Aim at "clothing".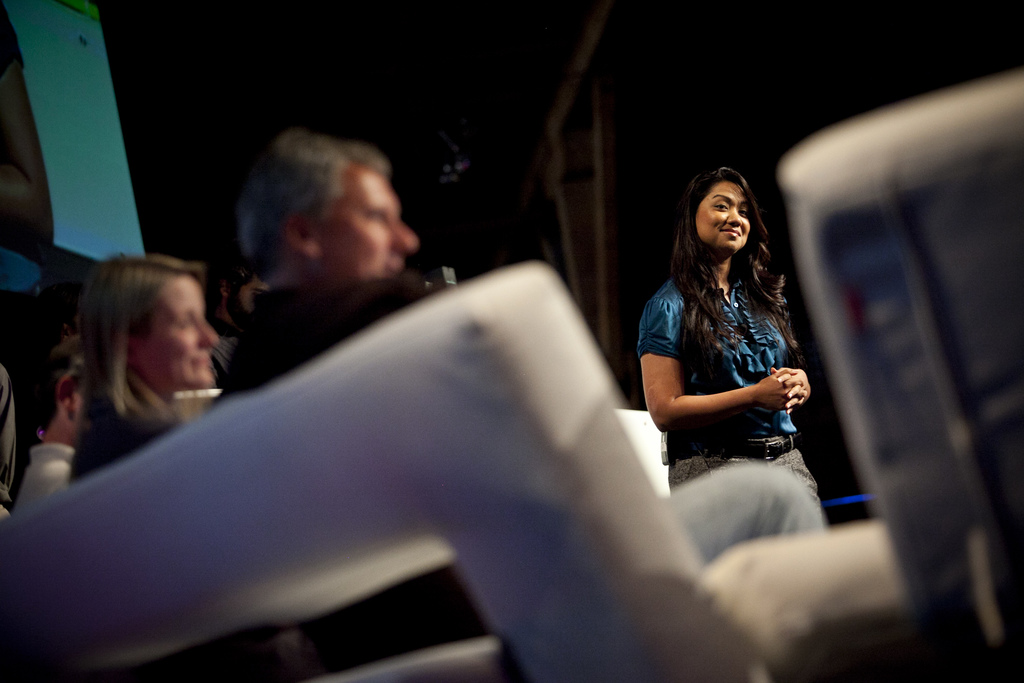
Aimed at <box>652,224,826,482</box>.
